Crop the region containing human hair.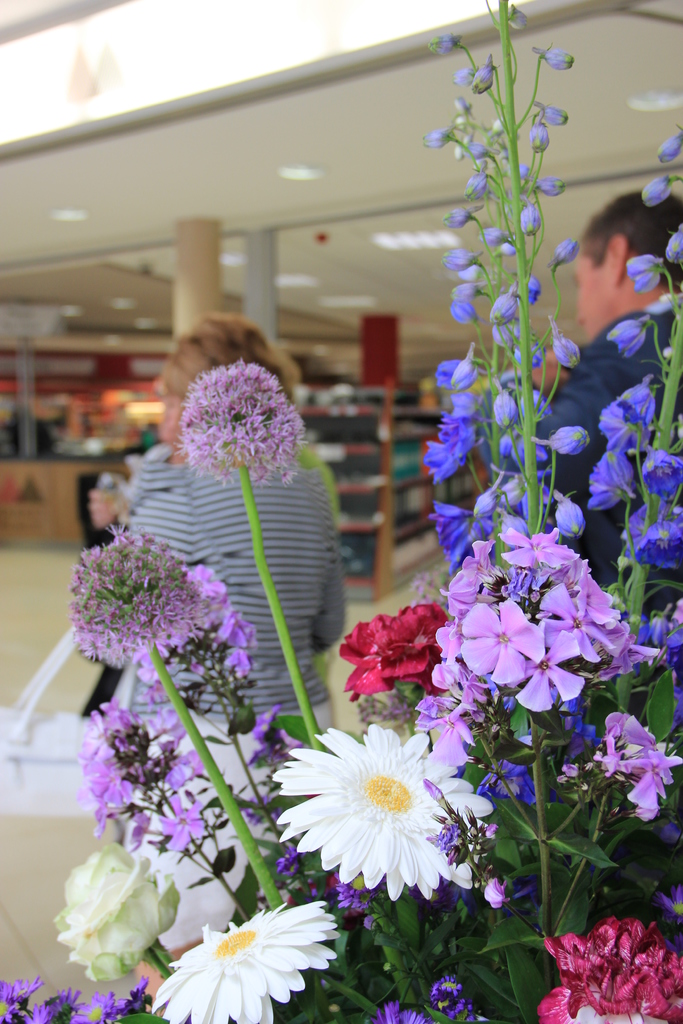
Crop region: (161, 312, 308, 438).
